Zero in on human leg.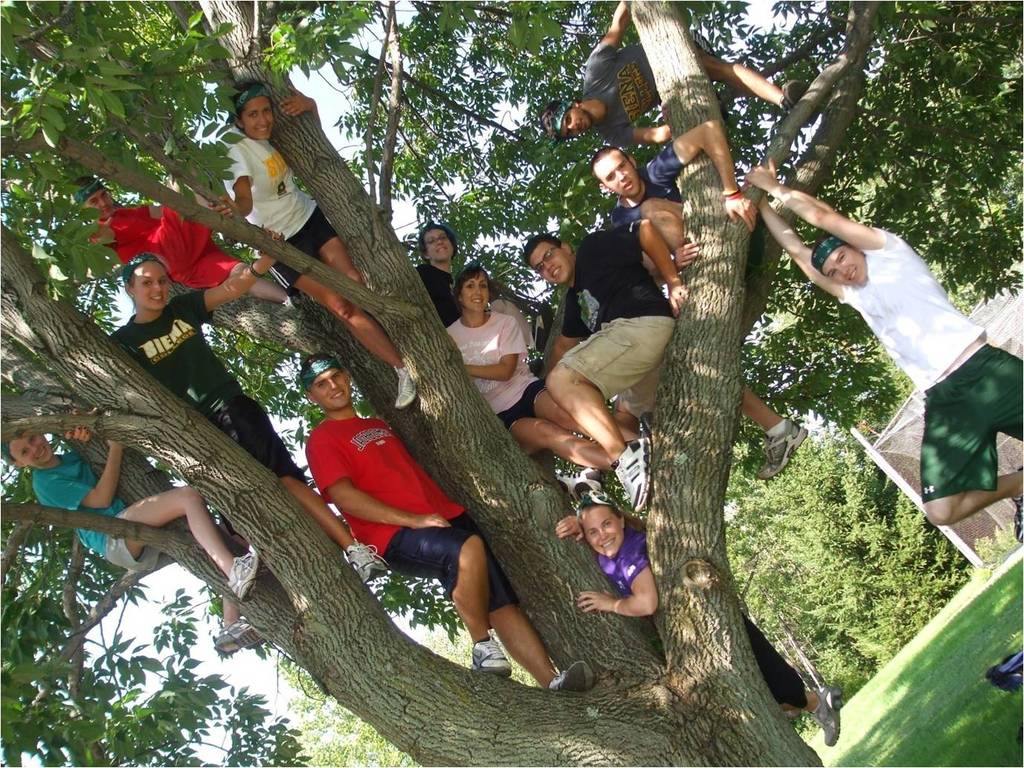
Zeroed in: box=[212, 384, 384, 579].
